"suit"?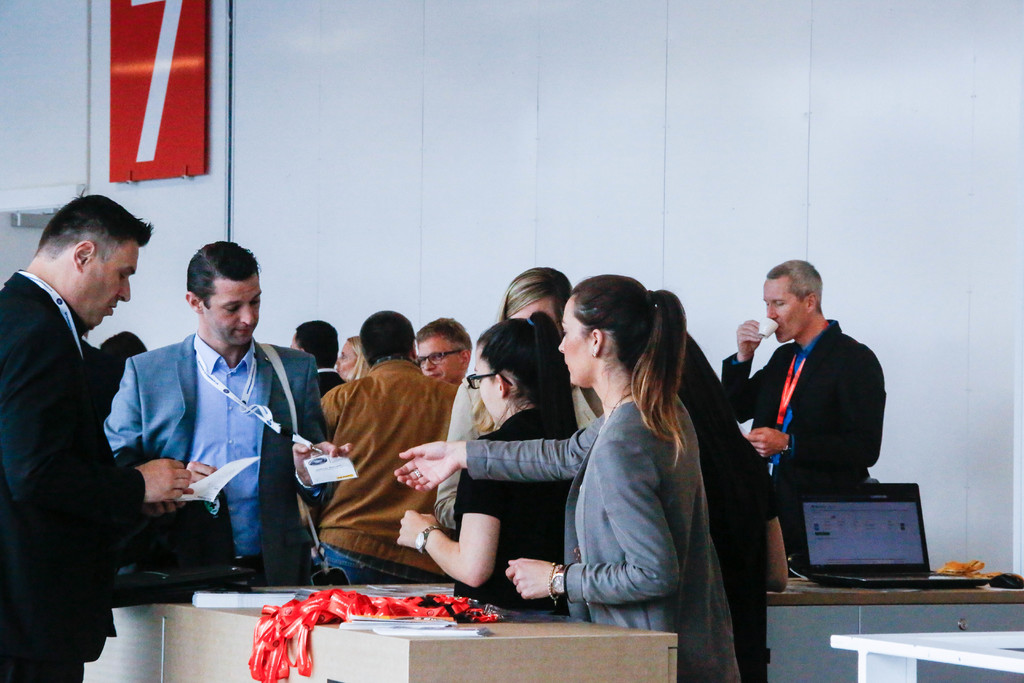
crop(319, 352, 470, 571)
